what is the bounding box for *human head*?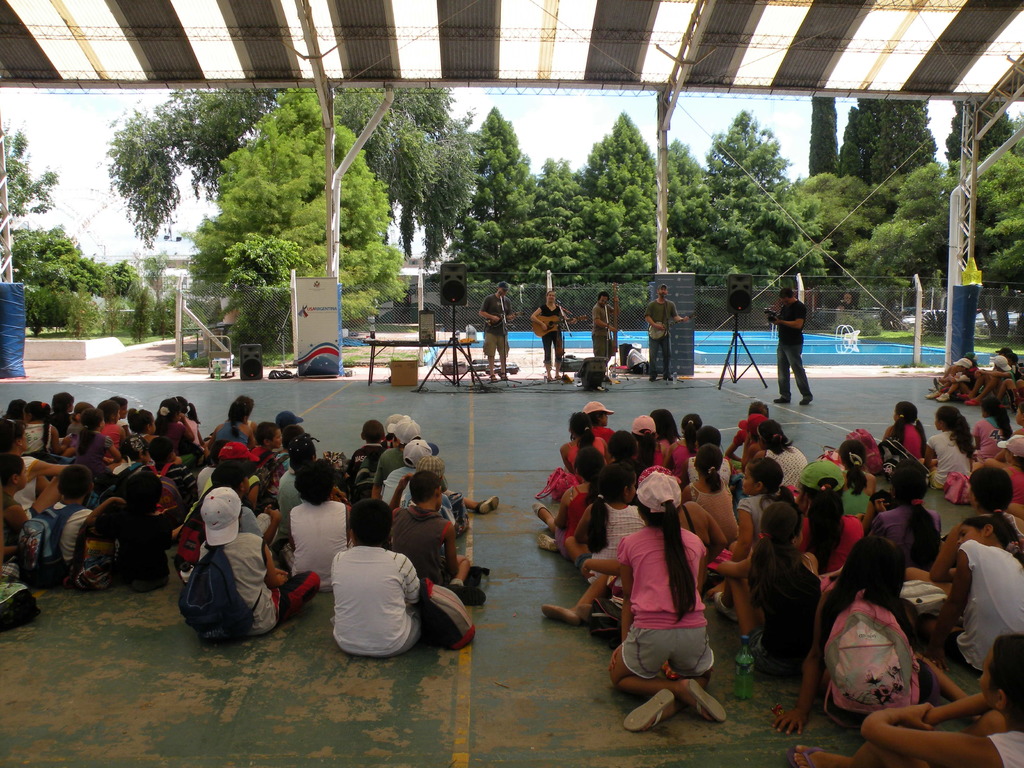
BBox(886, 463, 929, 511).
